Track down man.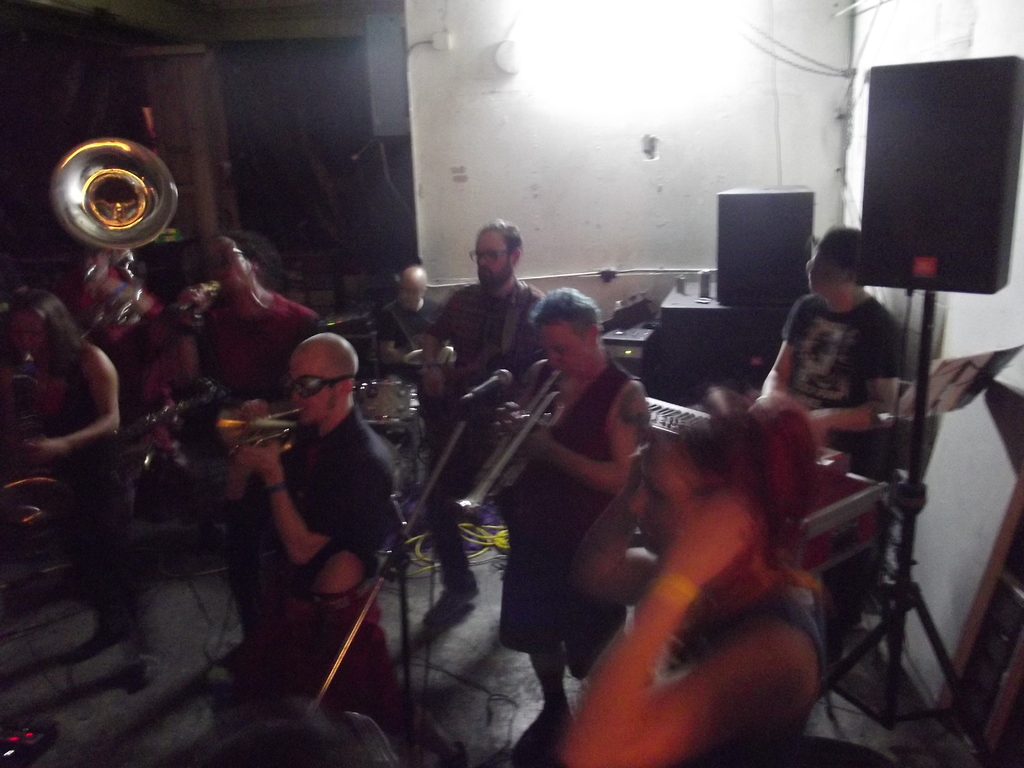
Tracked to (x1=420, y1=218, x2=567, y2=591).
